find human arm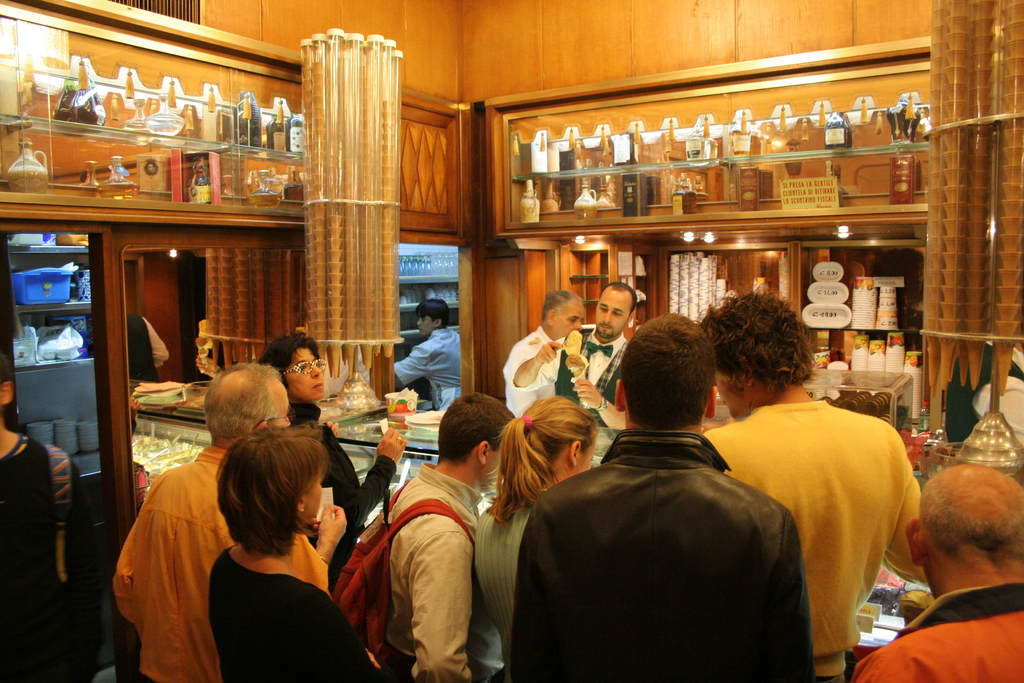
l=392, t=347, r=430, b=387
